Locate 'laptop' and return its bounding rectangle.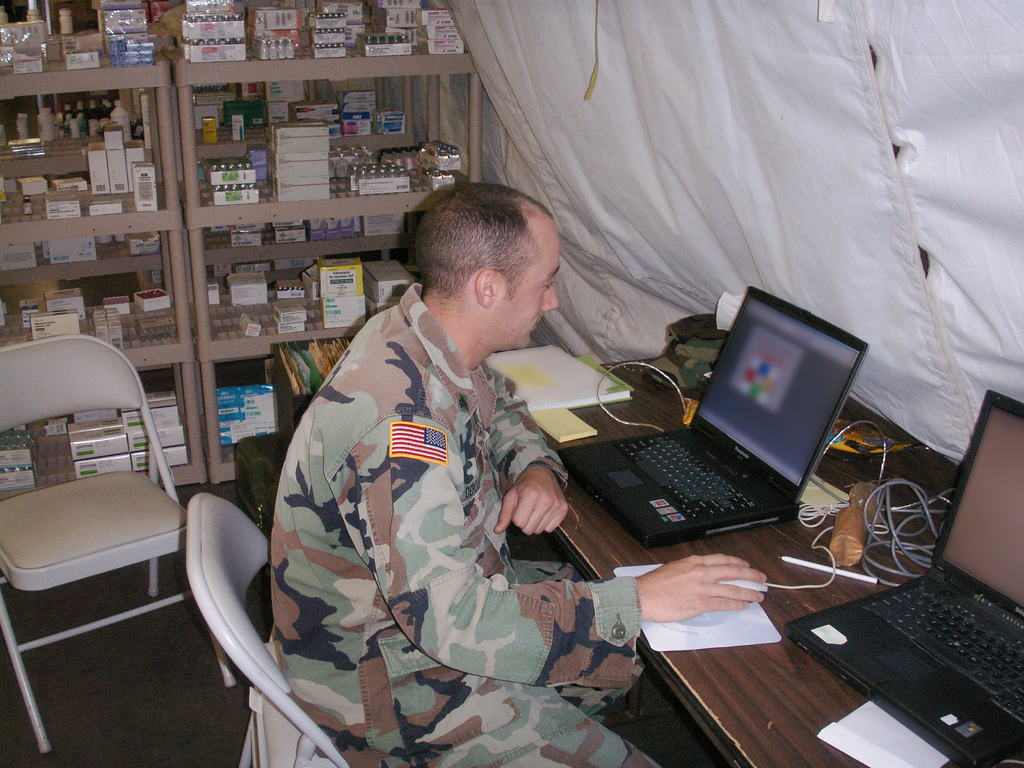
556 284 859 551.
